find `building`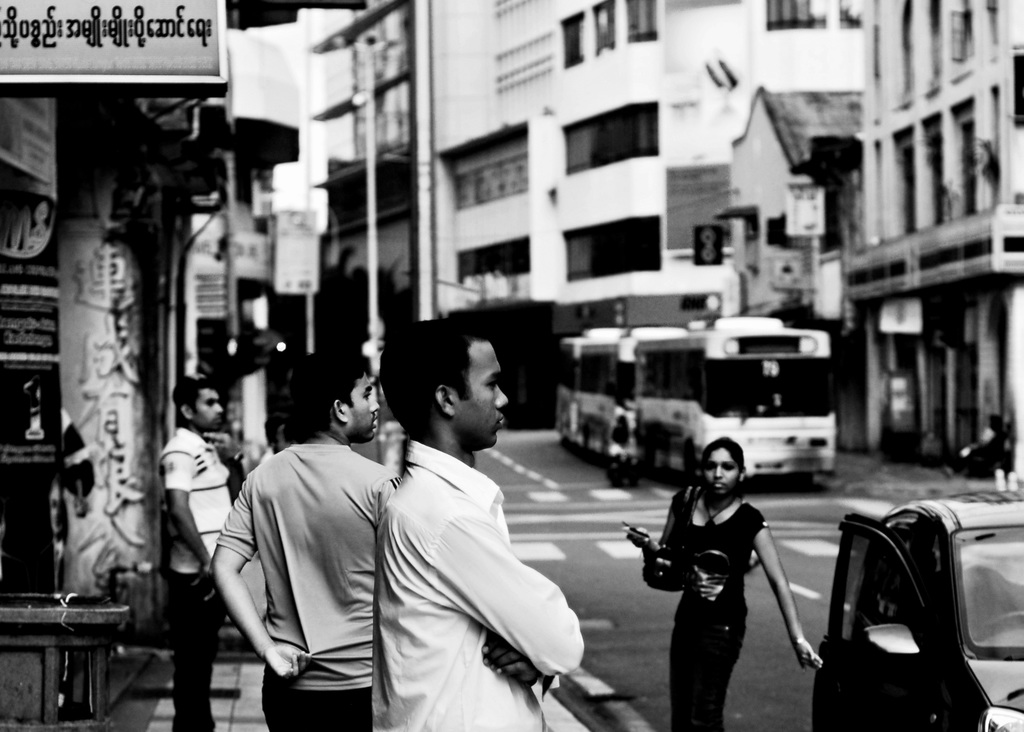
left=0, top=0, right=314, bottom=731
